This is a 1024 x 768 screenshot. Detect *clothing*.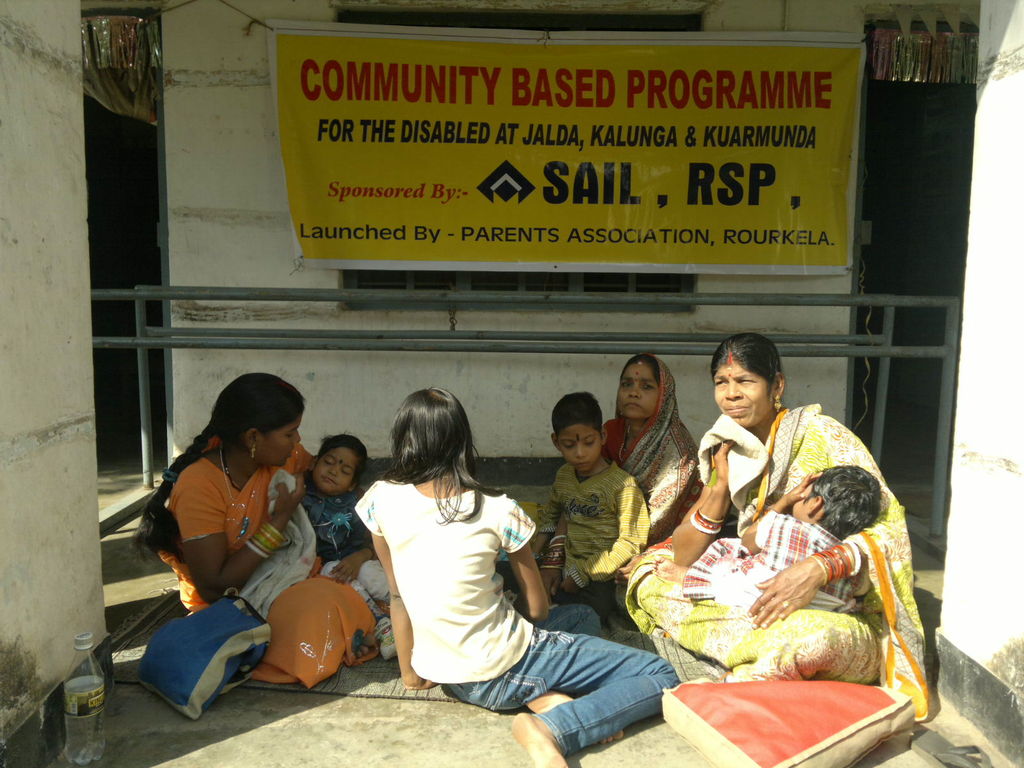
{"x1": 293, "y1": 479, "x2": 391, "y2": 625}.
